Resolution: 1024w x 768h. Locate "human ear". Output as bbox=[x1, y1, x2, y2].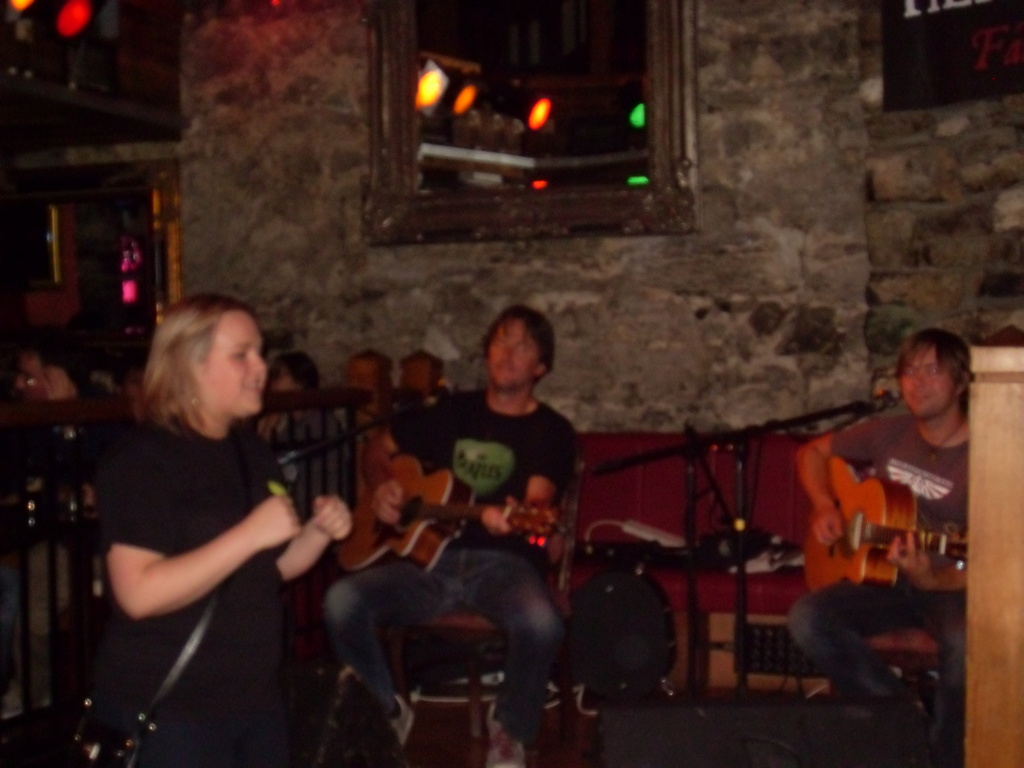
bbox=[534, 361, 544, 374].
